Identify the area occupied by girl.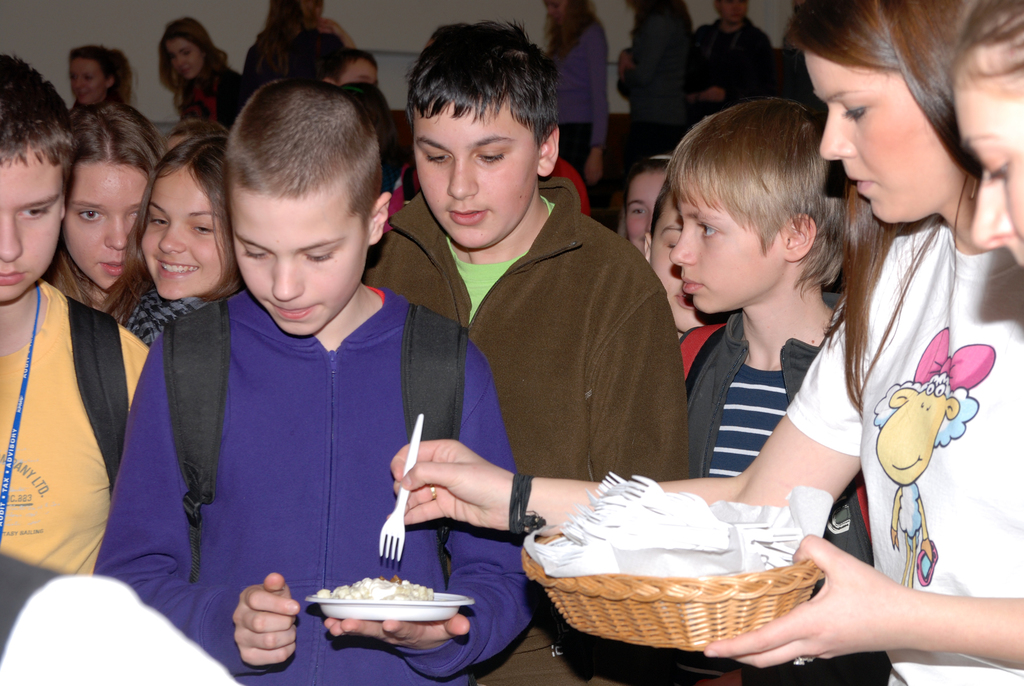
Area: 94:126:237:345.
